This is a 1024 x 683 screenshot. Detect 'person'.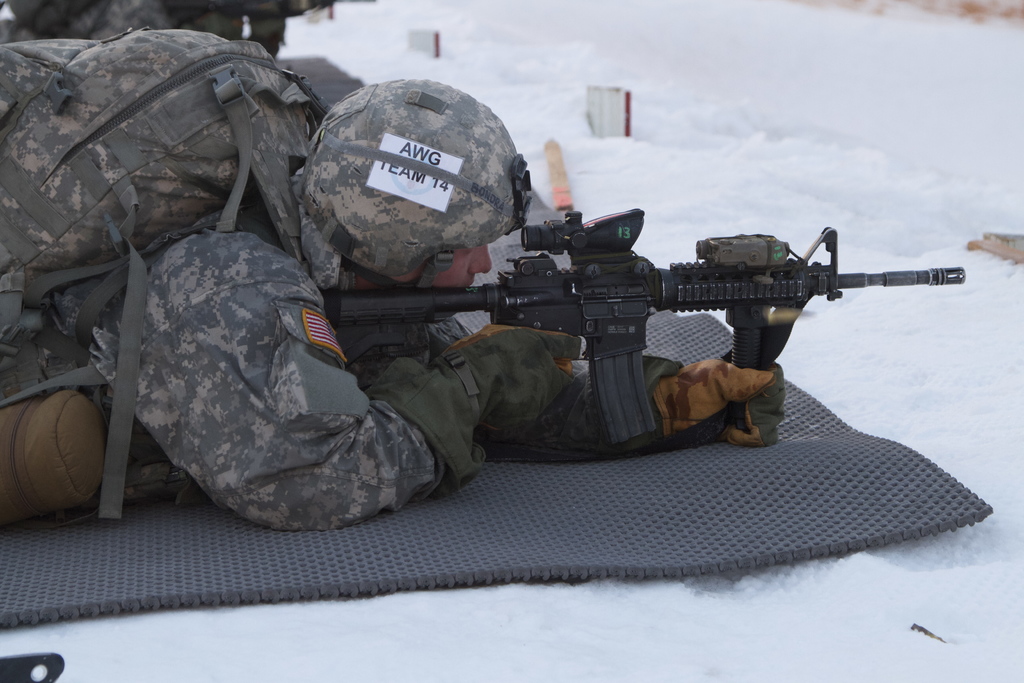
(x1=0, y1=71, x2=780, y2=537).
